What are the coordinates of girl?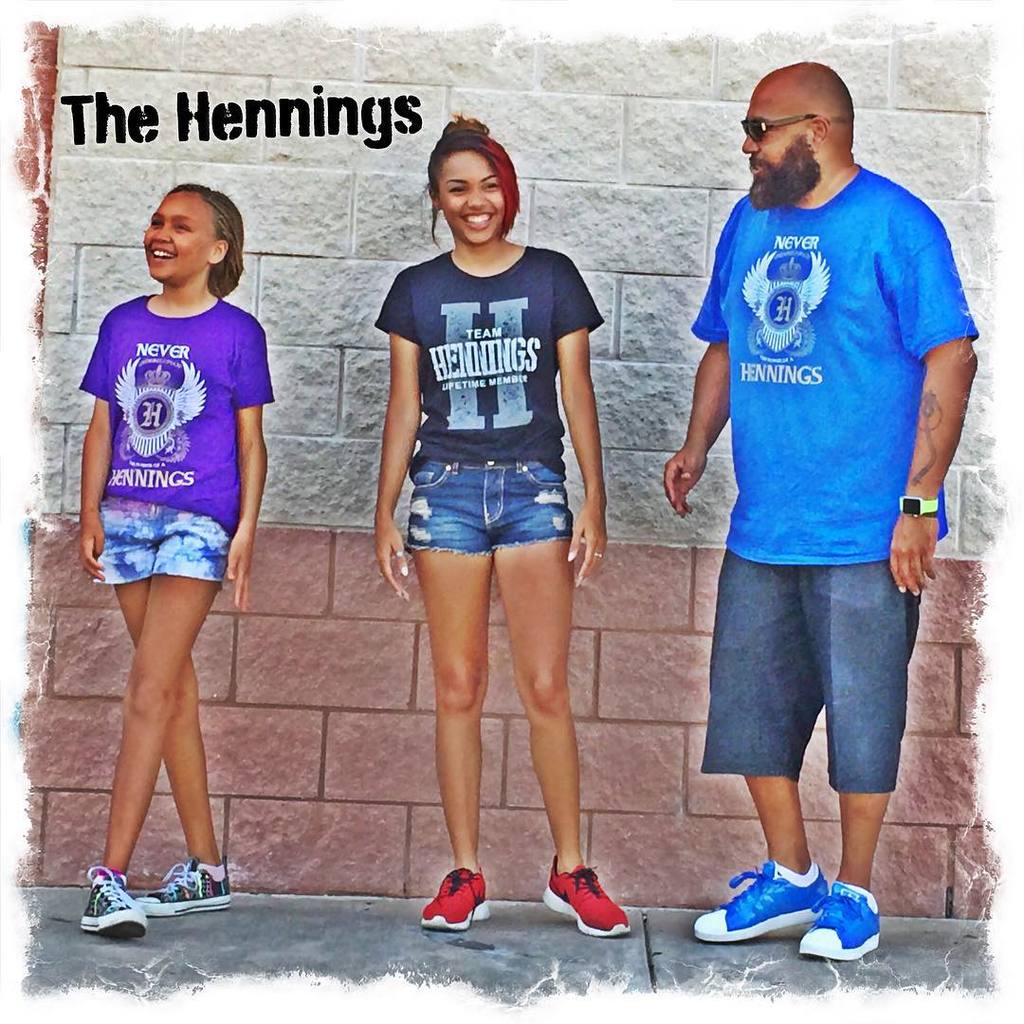
(left=75, top=185, right=275, bottom=942).
